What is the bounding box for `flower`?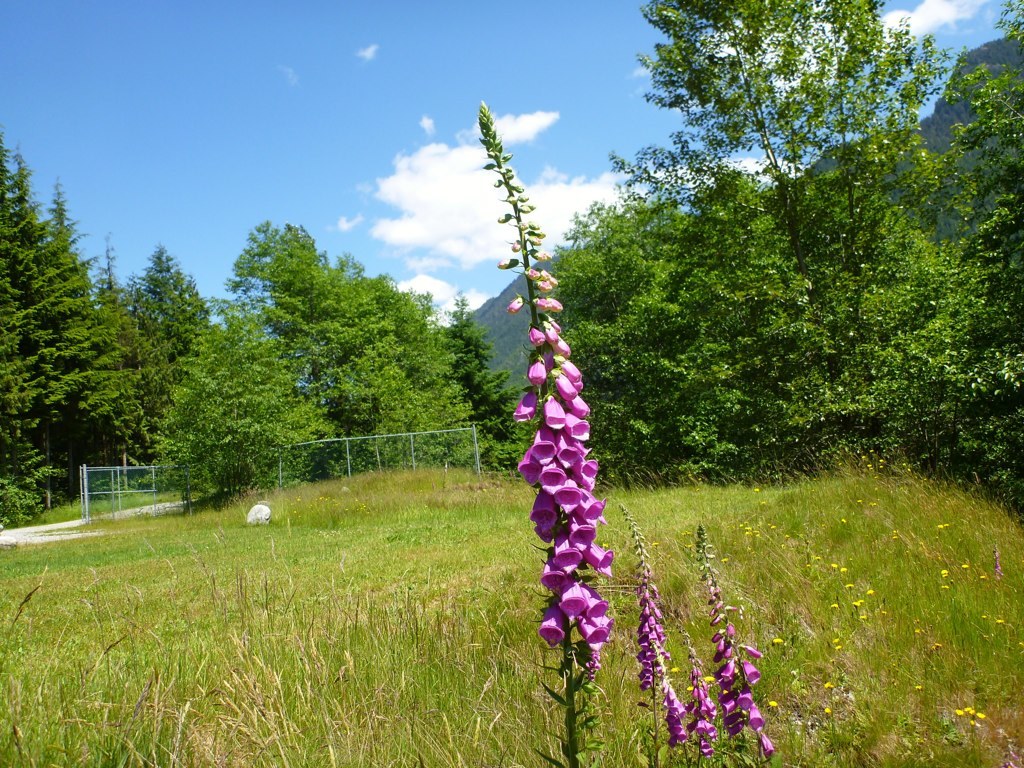
select_region(538, 606, 566, 656).
